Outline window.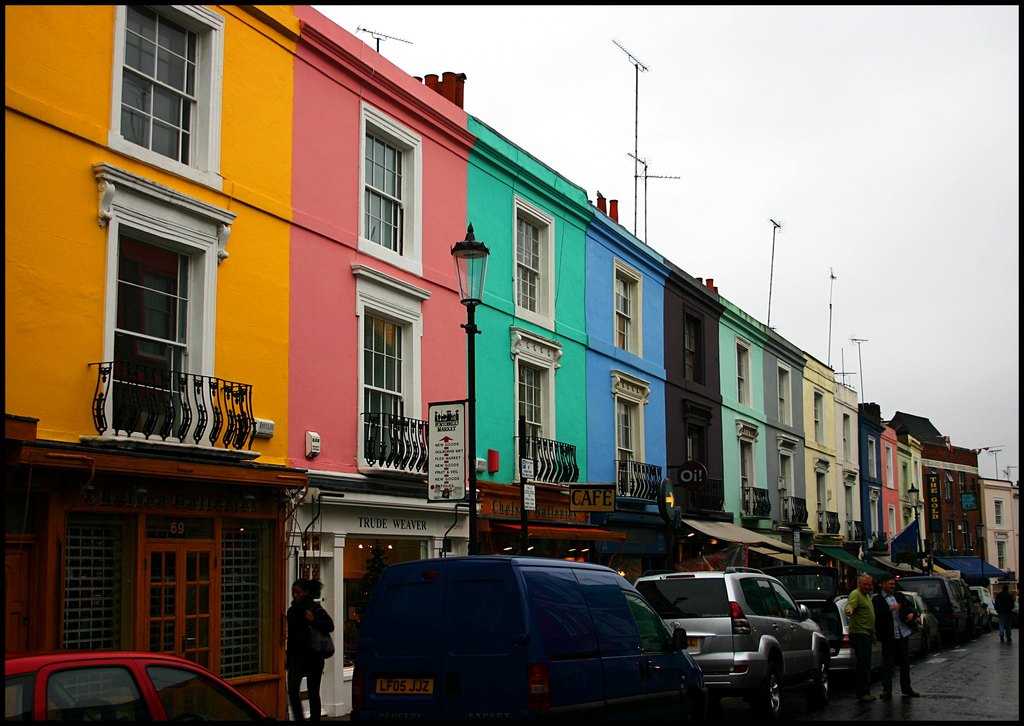
Outline: <bbox>734, 426, 764, 515</bbox>.
